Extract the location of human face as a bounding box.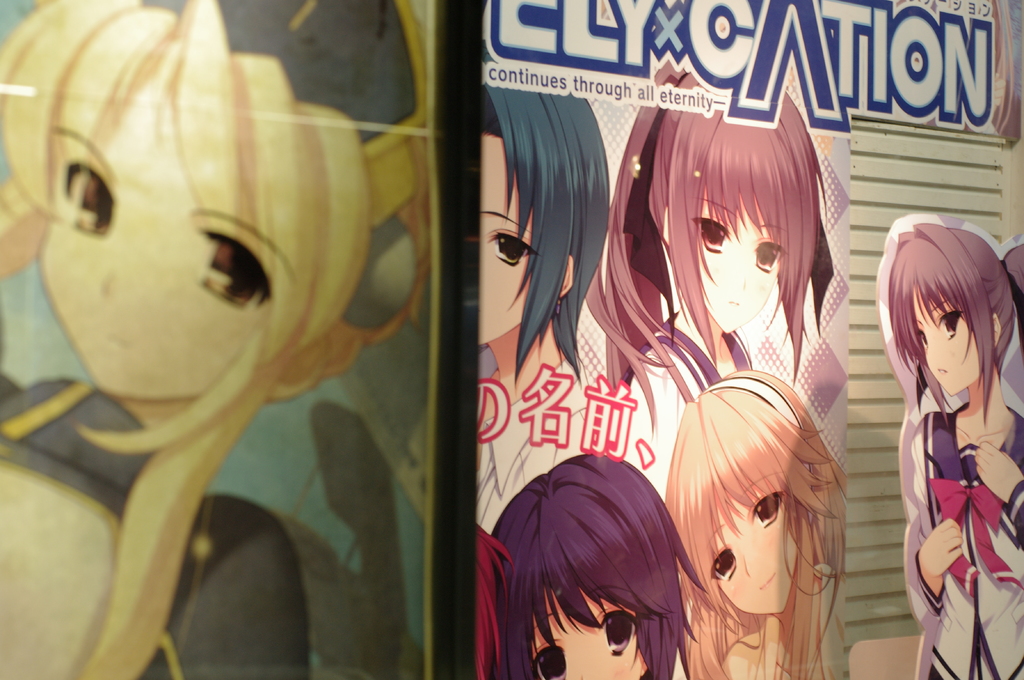
{"left": 692, "top": 464, "right": 804, "bottom": 619}.
